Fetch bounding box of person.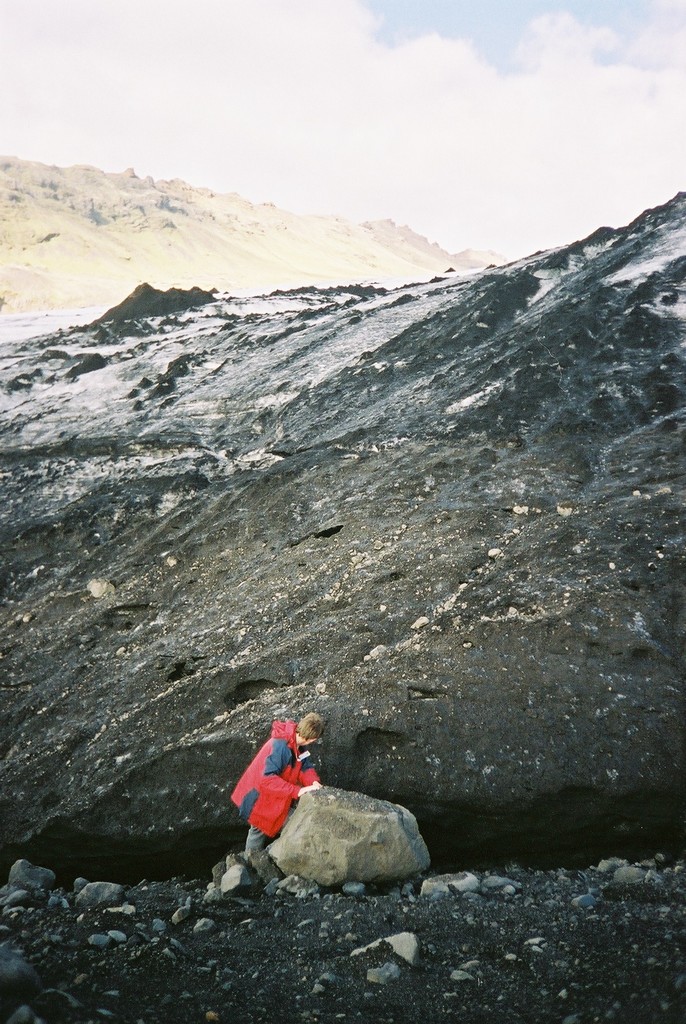
Bbox: (x1=224, y1=718, x2=318, y2=879).
